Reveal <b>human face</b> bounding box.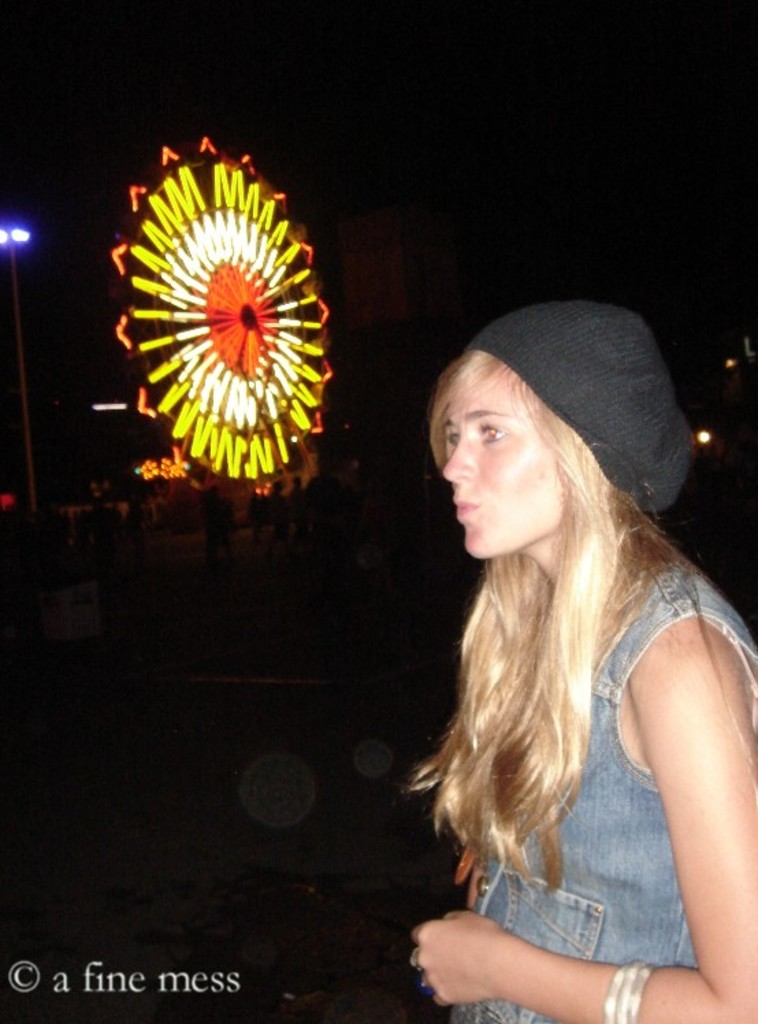
Revealed: box(439, 349, 566, 556).
